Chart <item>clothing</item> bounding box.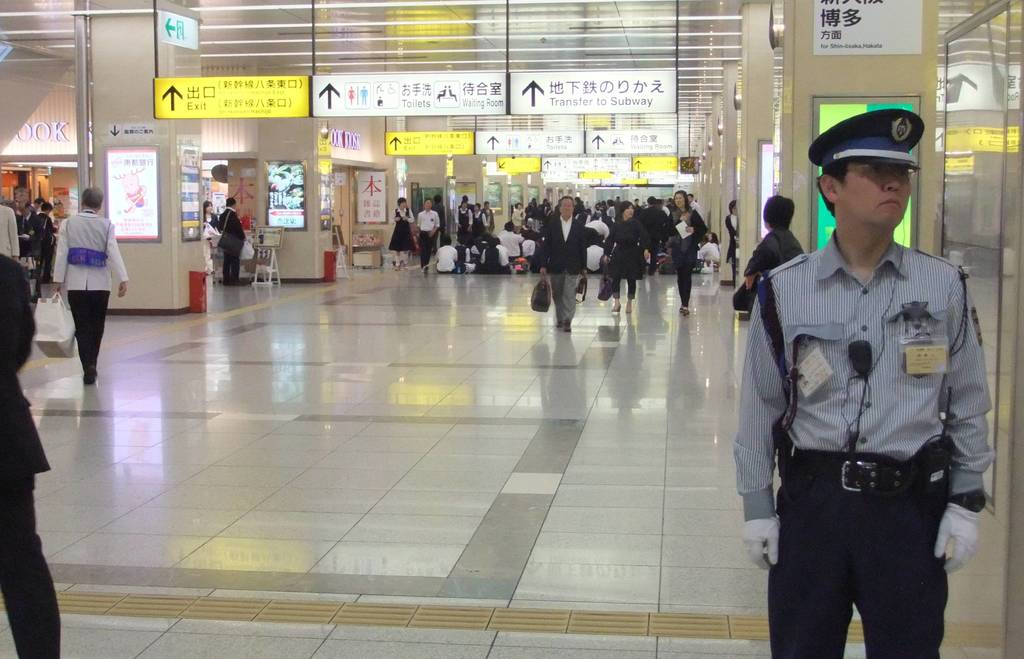
Charted: left=413, top=207, right=442, bottom=261.
